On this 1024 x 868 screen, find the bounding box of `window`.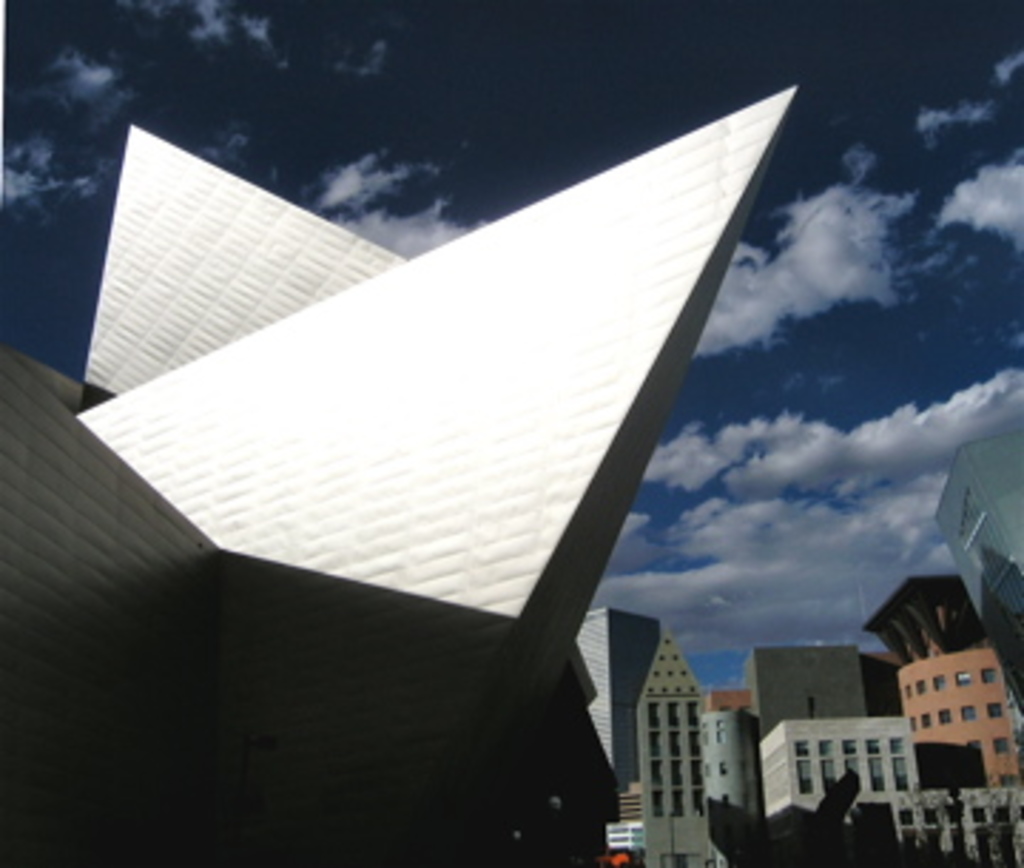
Bounding box: <bbox>987, 700, 1004, 723</bbox>.
